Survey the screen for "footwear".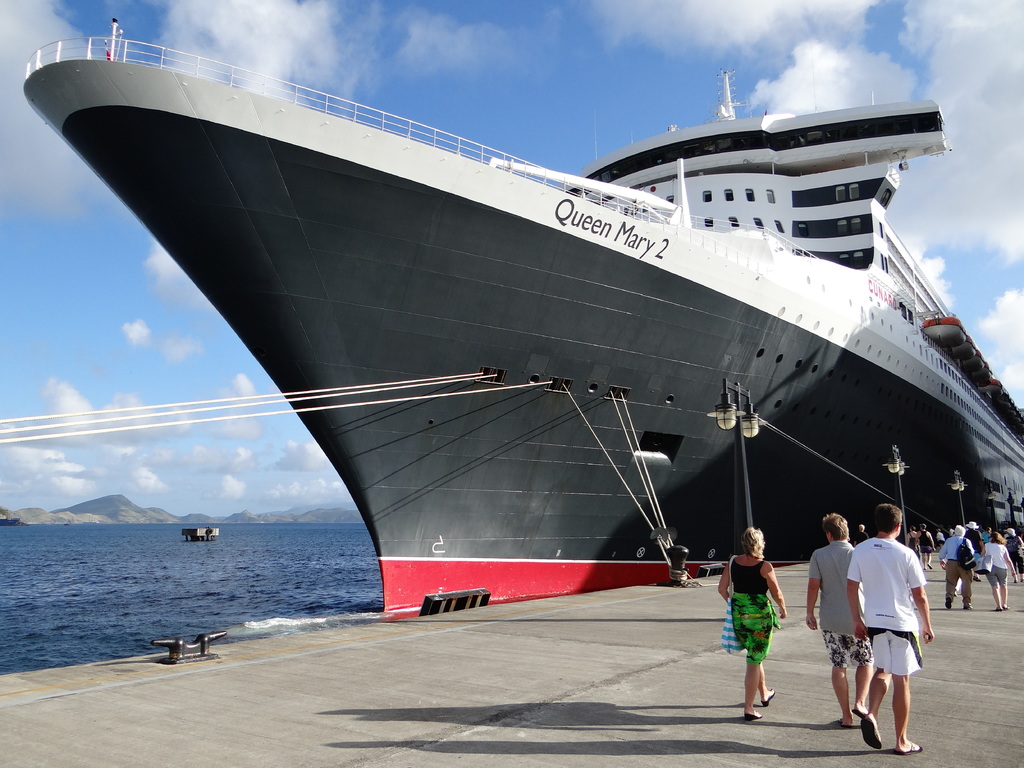
Survey found: region(852, 710, 867, 722).
